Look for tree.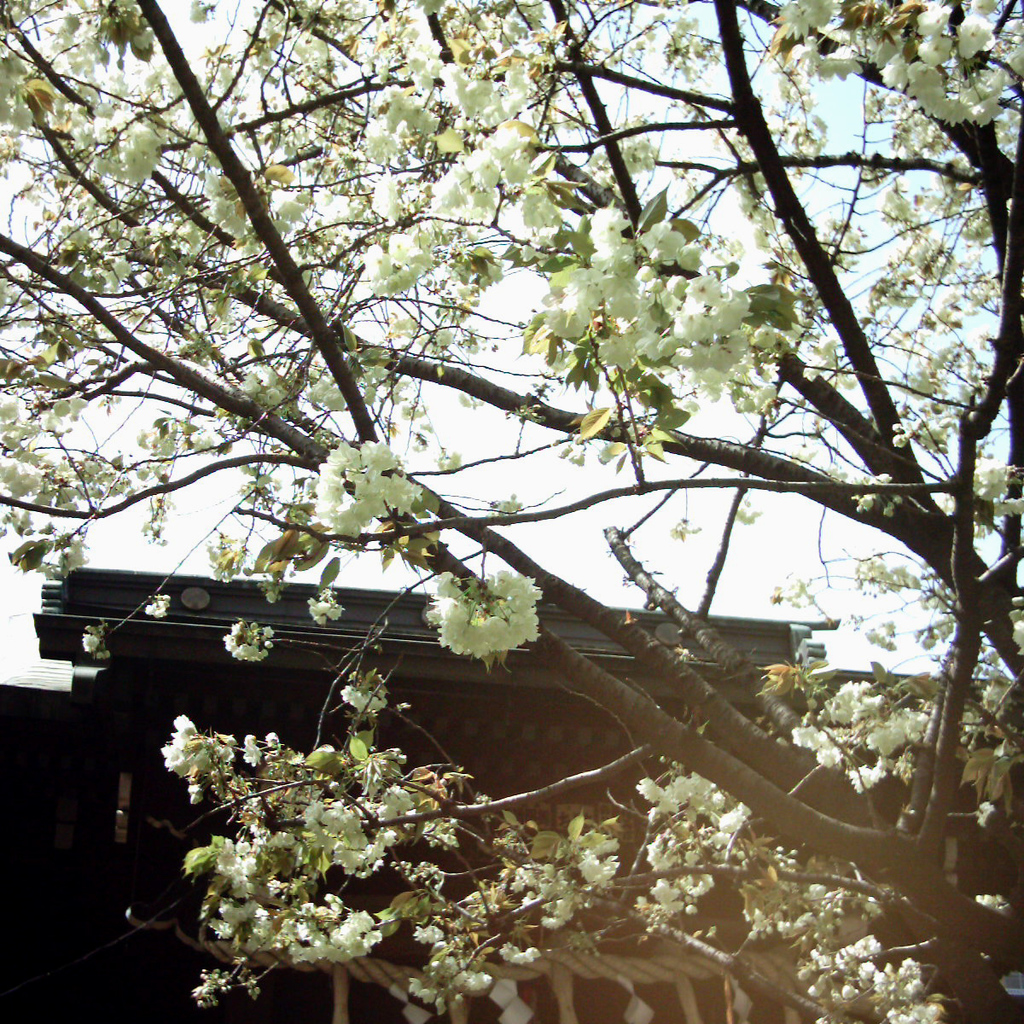
Found: bbox(0, 0, 1023, 982).
